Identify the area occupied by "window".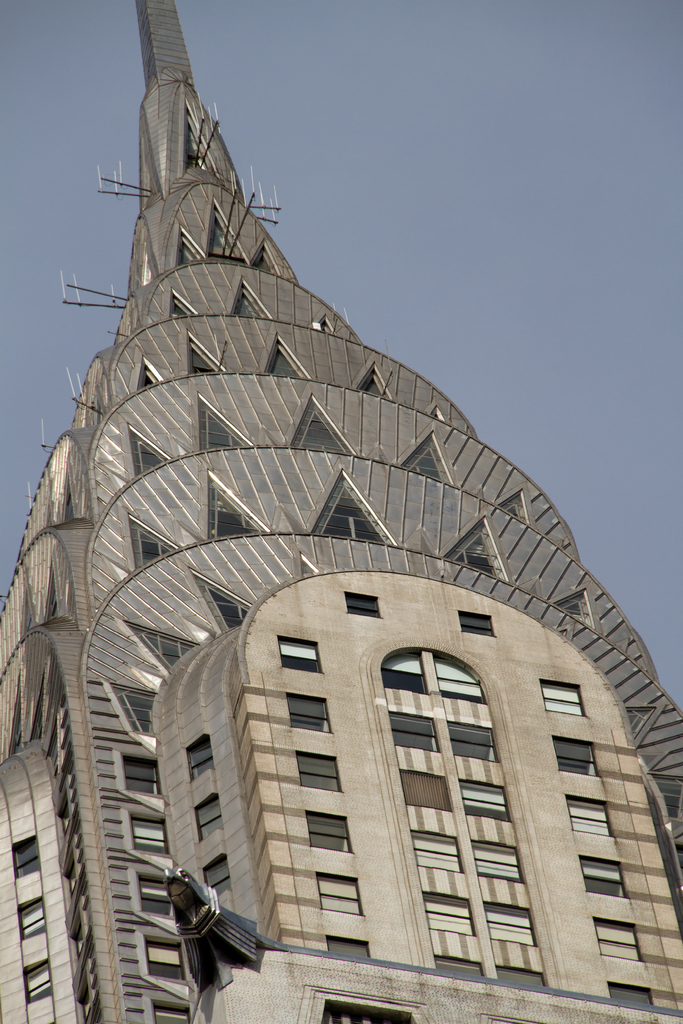
Area: (left=547, top=735, right=597, bottom=781).
